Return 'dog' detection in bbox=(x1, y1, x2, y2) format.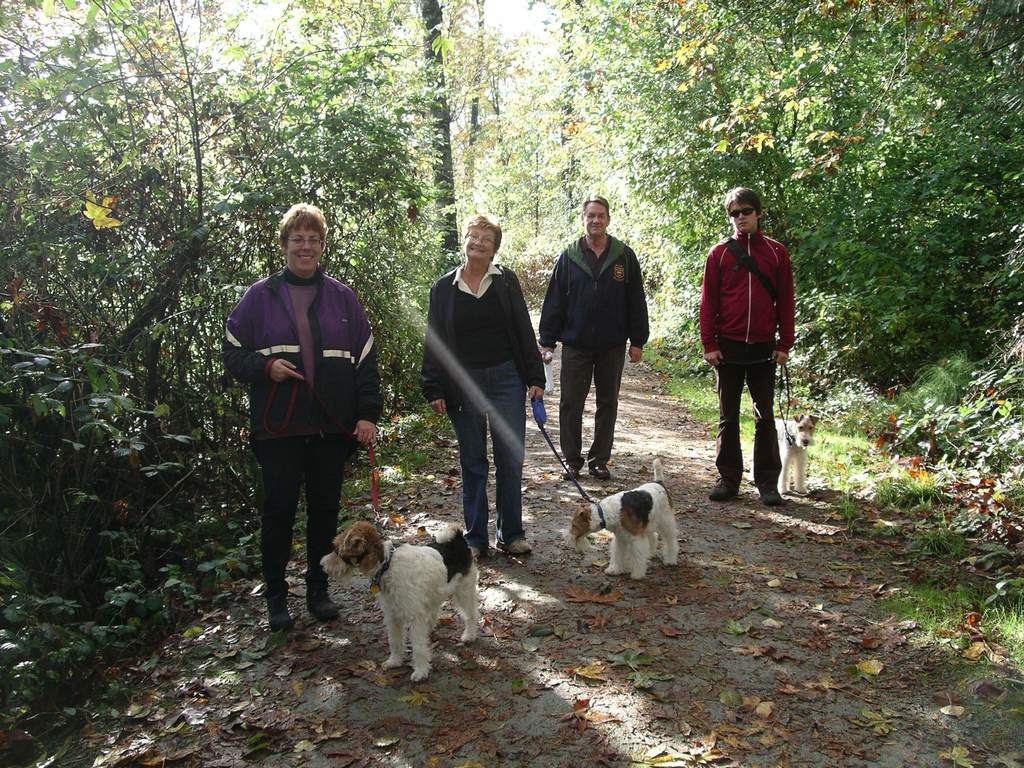
bbox=(566, 457, 683, 584).
